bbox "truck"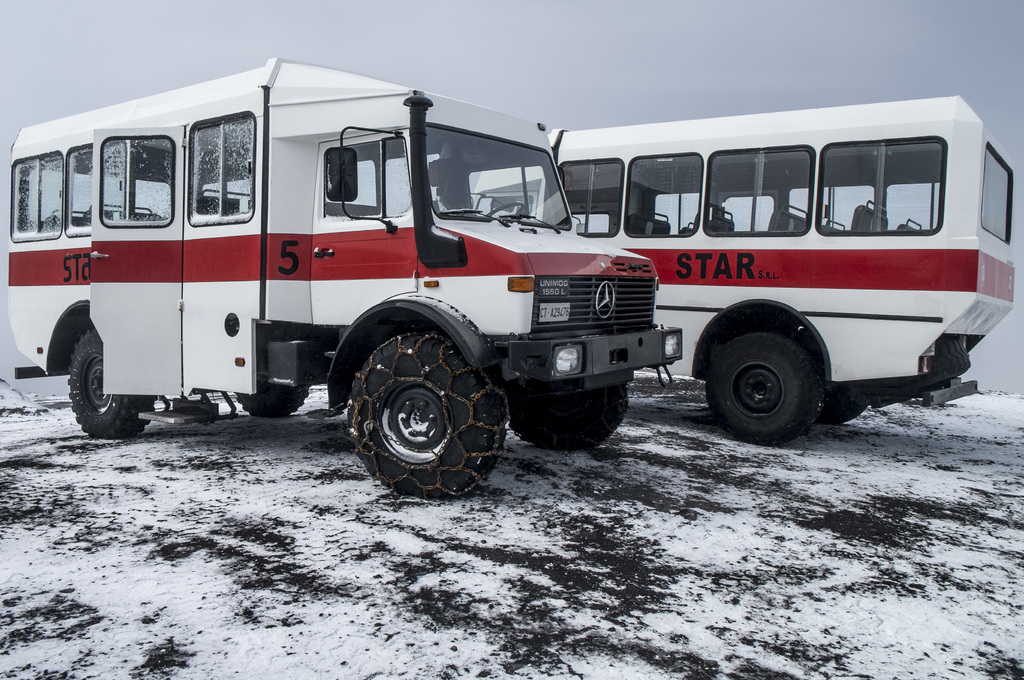
(6, 55, 683, 499)
